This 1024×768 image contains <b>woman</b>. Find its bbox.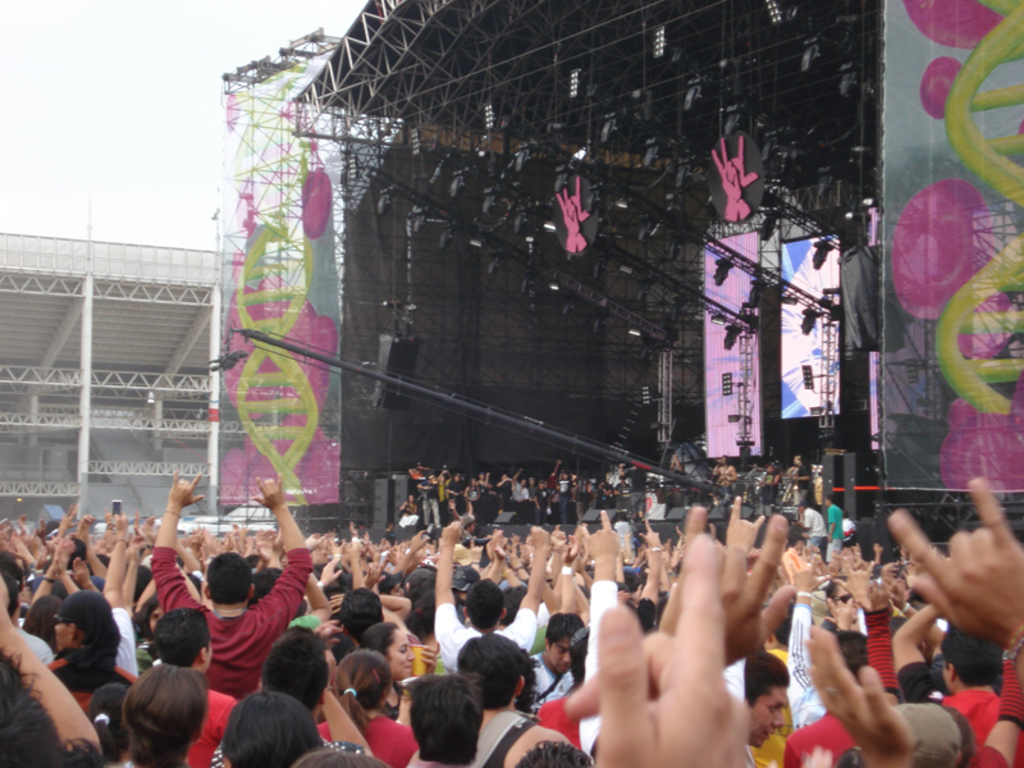
bbox=(88, 659, 216, 767).
